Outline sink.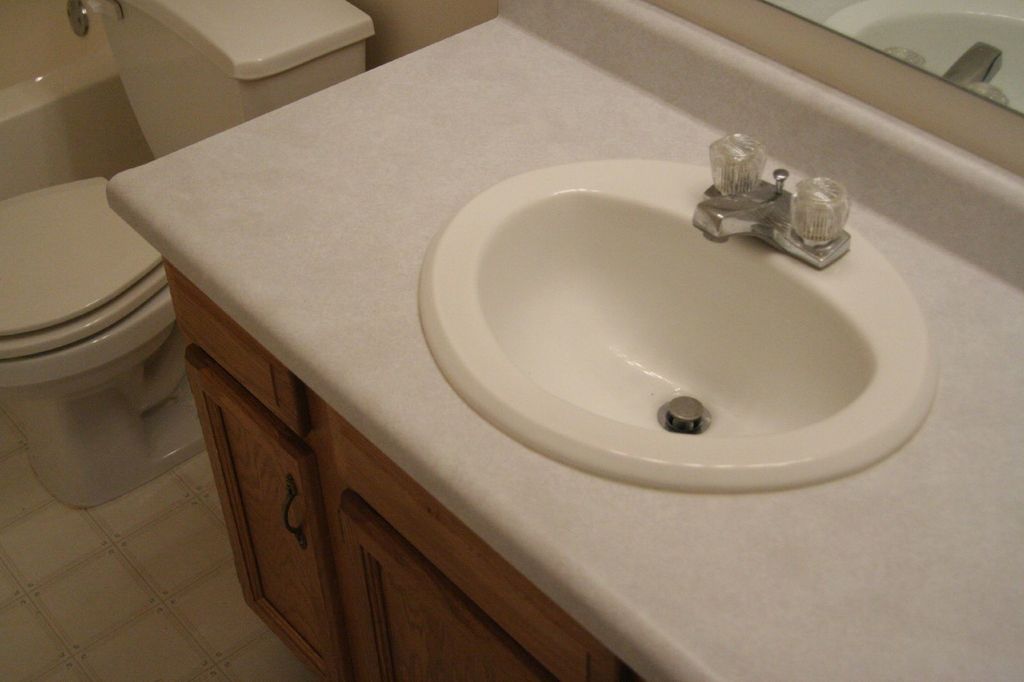
Outline: 158, 74, 926, 681.
